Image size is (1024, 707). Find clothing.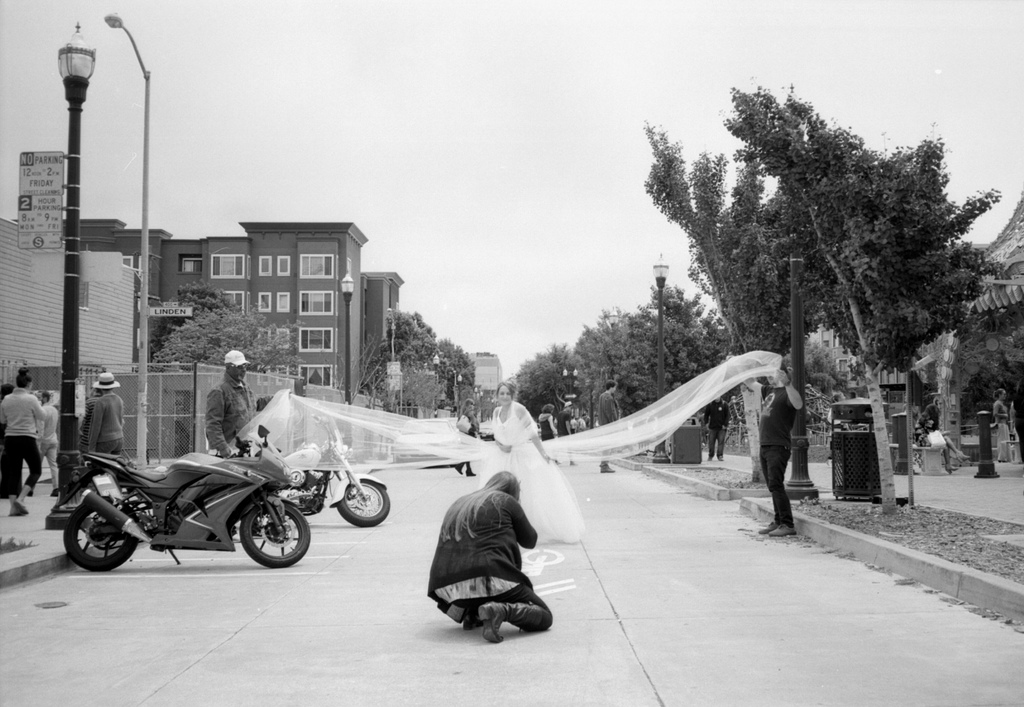
<bbox>205, 364, 262, 456</bbox>.
